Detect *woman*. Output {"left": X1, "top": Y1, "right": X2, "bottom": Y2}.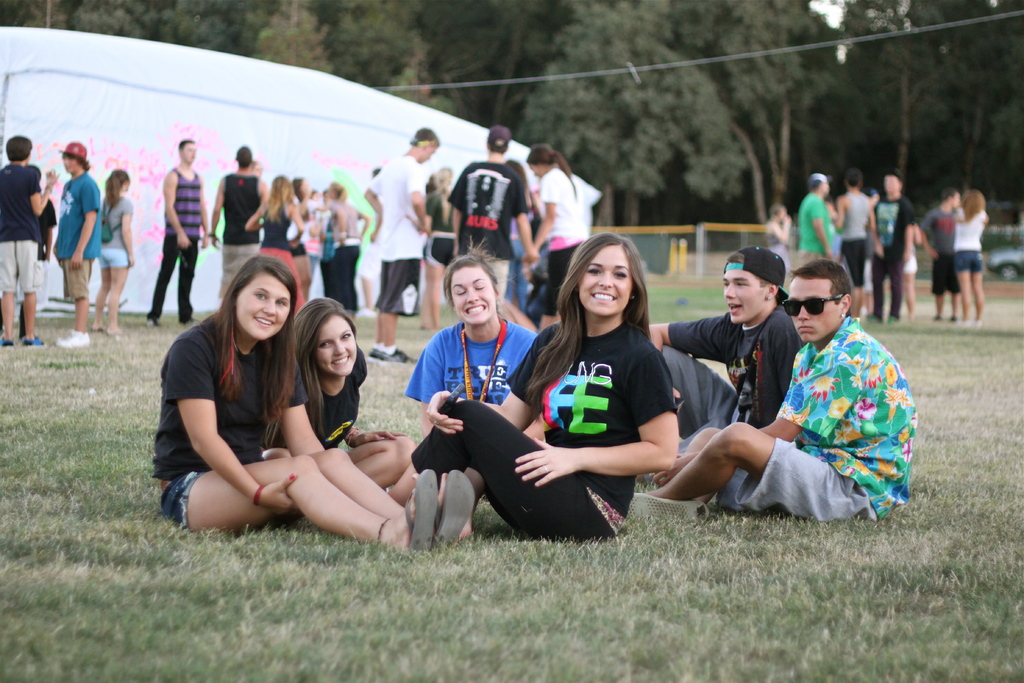
{"left": 419, "top": 176, "right": 439, "bottom": 329}.
